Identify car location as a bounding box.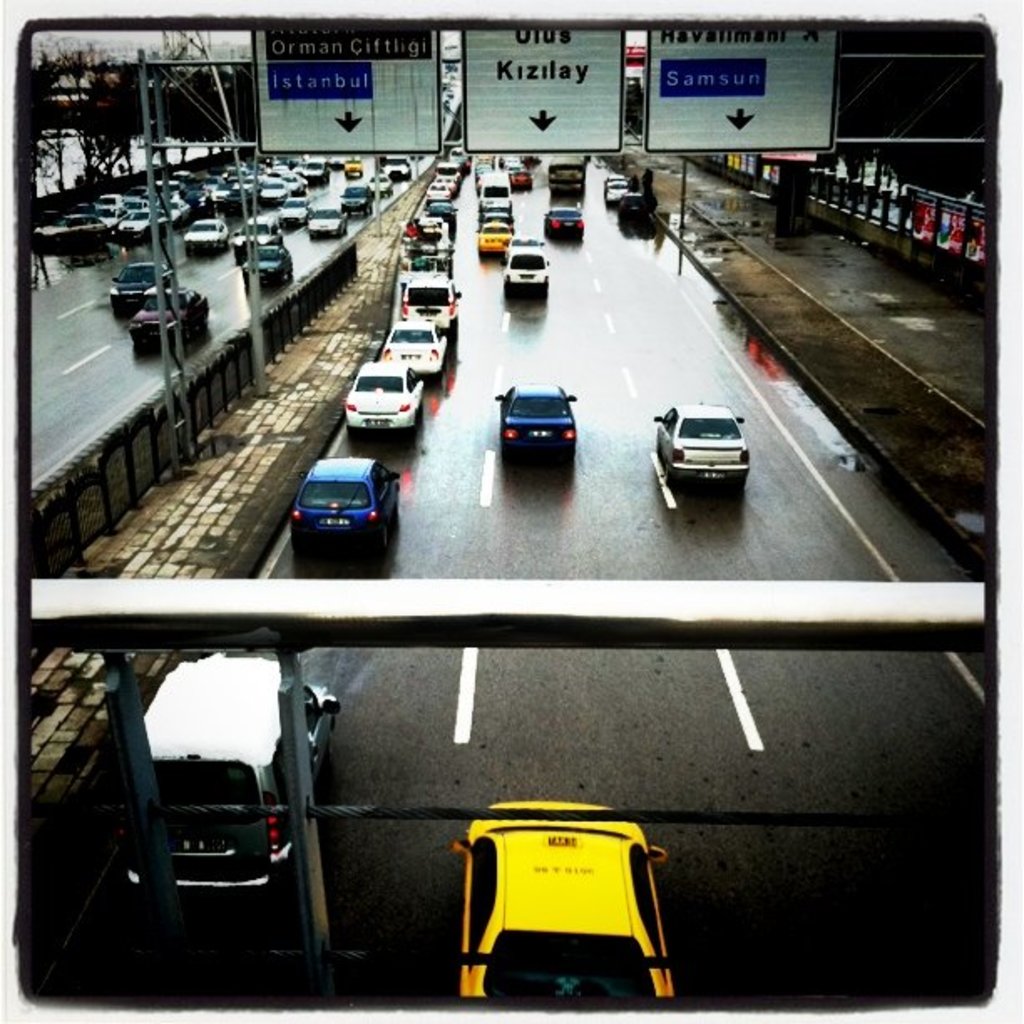
(340, 182, 373, 209).
